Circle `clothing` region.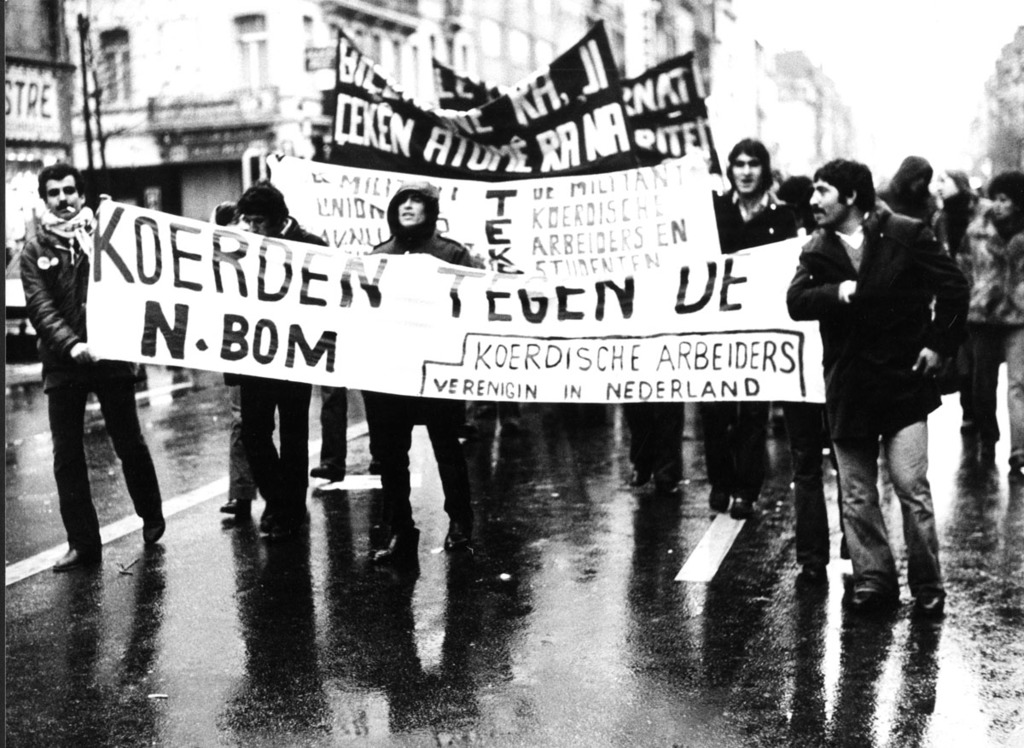
Region: (16,217,160,539).
